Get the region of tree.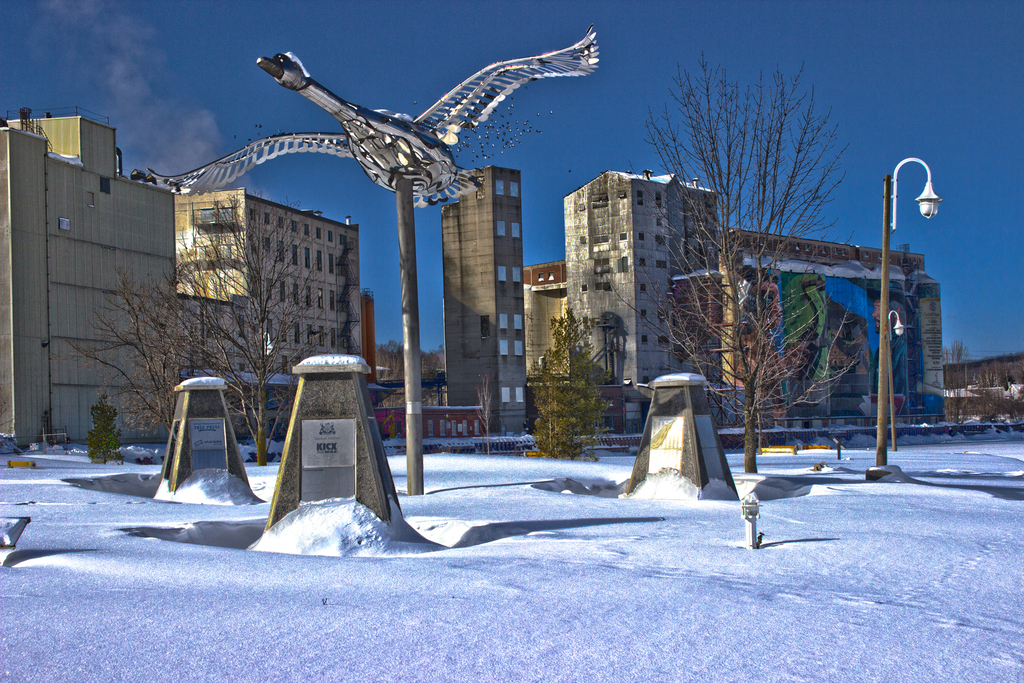
[x1=159, y1=189, x2=344, y2=470].
